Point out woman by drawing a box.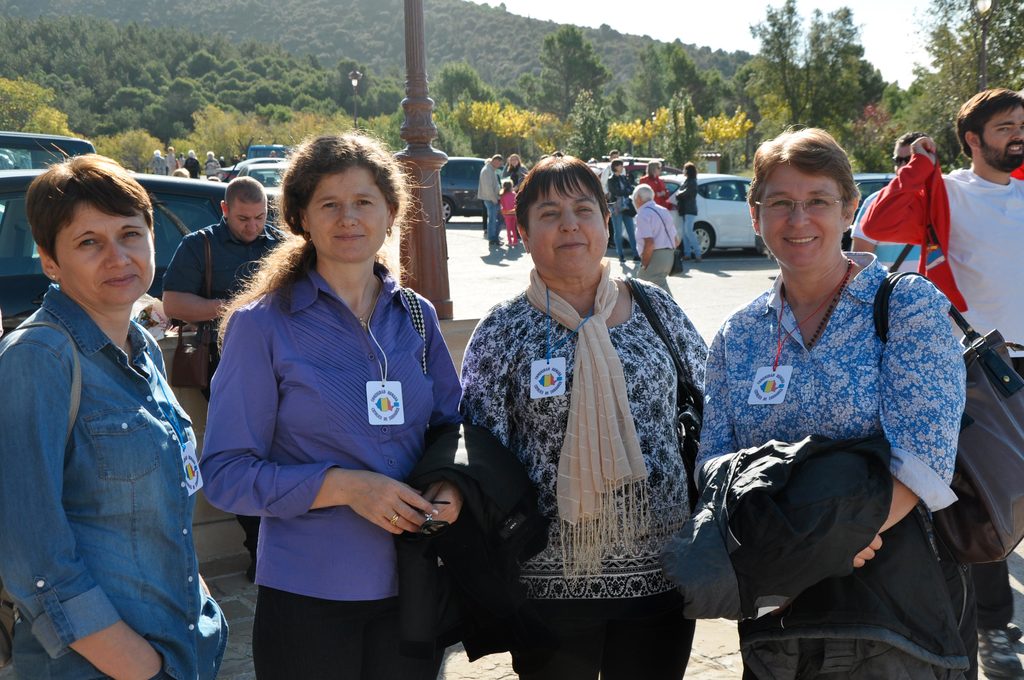
<bbox>458, 153, 711, 679</bbox>.
